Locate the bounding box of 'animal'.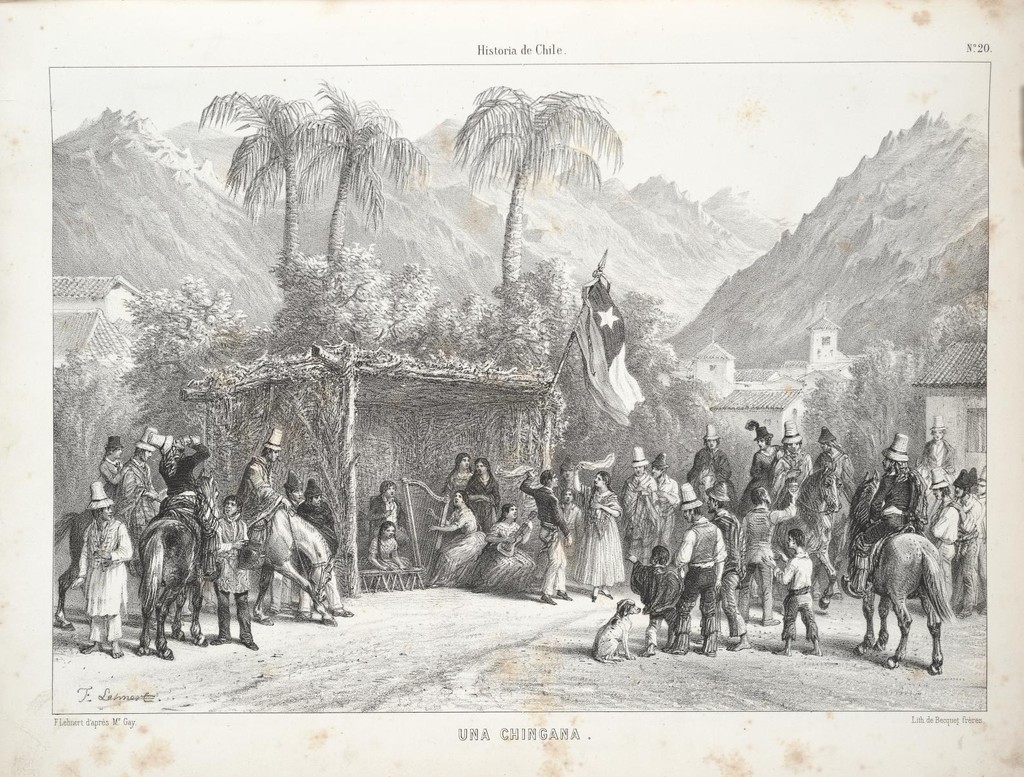
Bounding box: box=[856, 520, 960, 675].
